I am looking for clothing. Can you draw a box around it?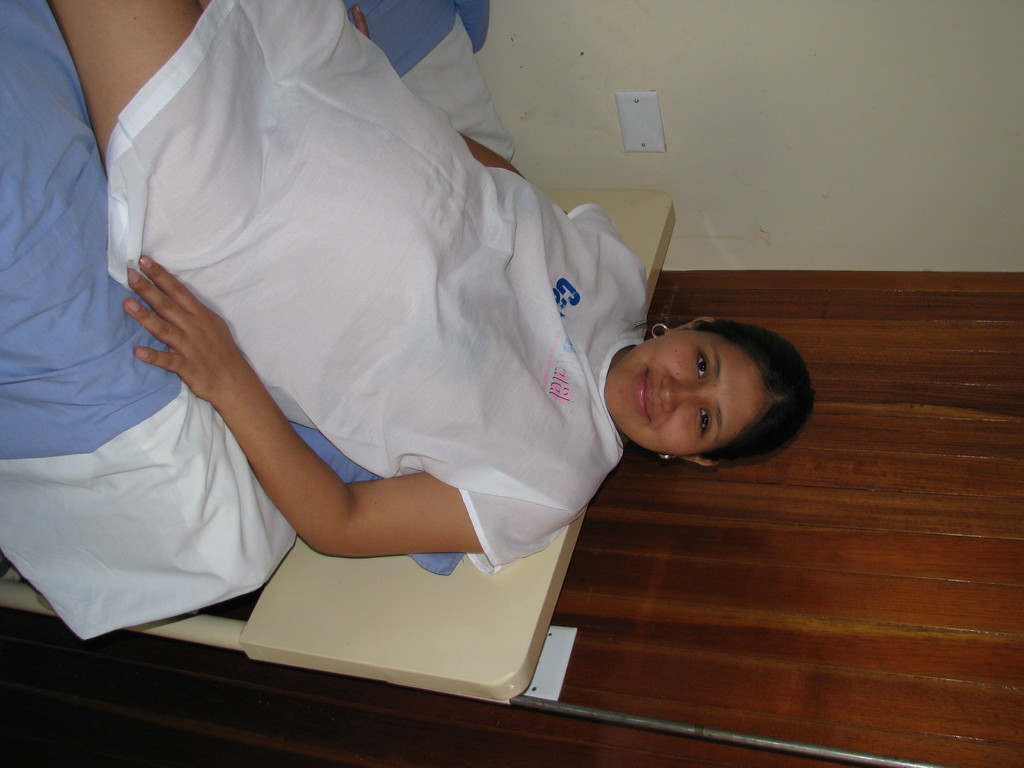
Sure, the bounding box is {"x1": 76, "y1": 4, "x2": 608, "y2": 575}.
